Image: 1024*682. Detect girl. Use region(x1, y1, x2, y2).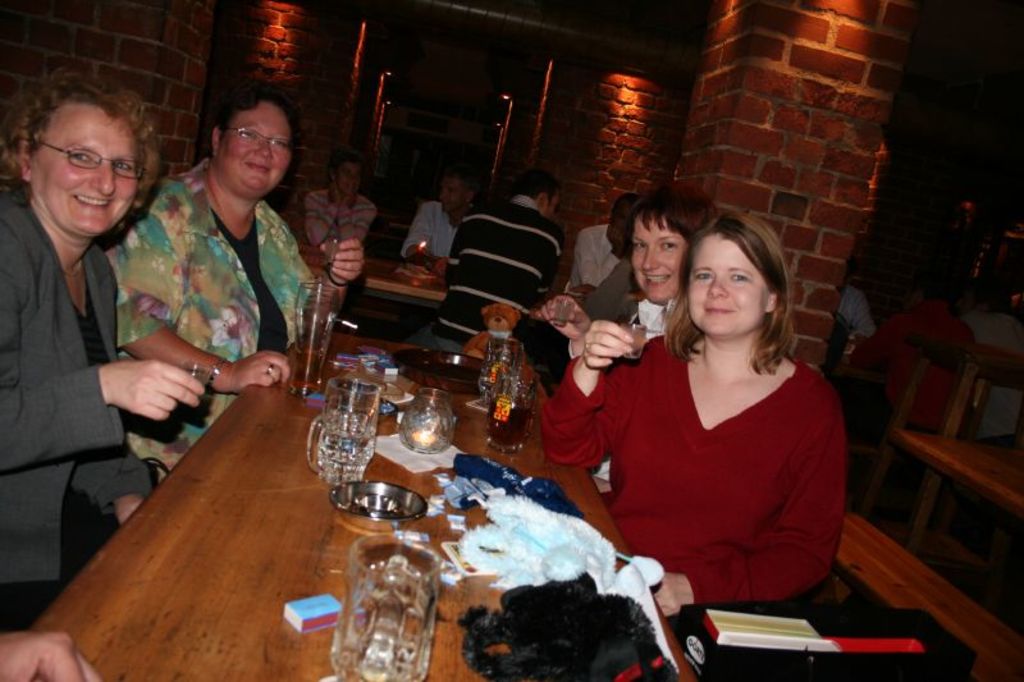
region(538, 212, 847, 653).
